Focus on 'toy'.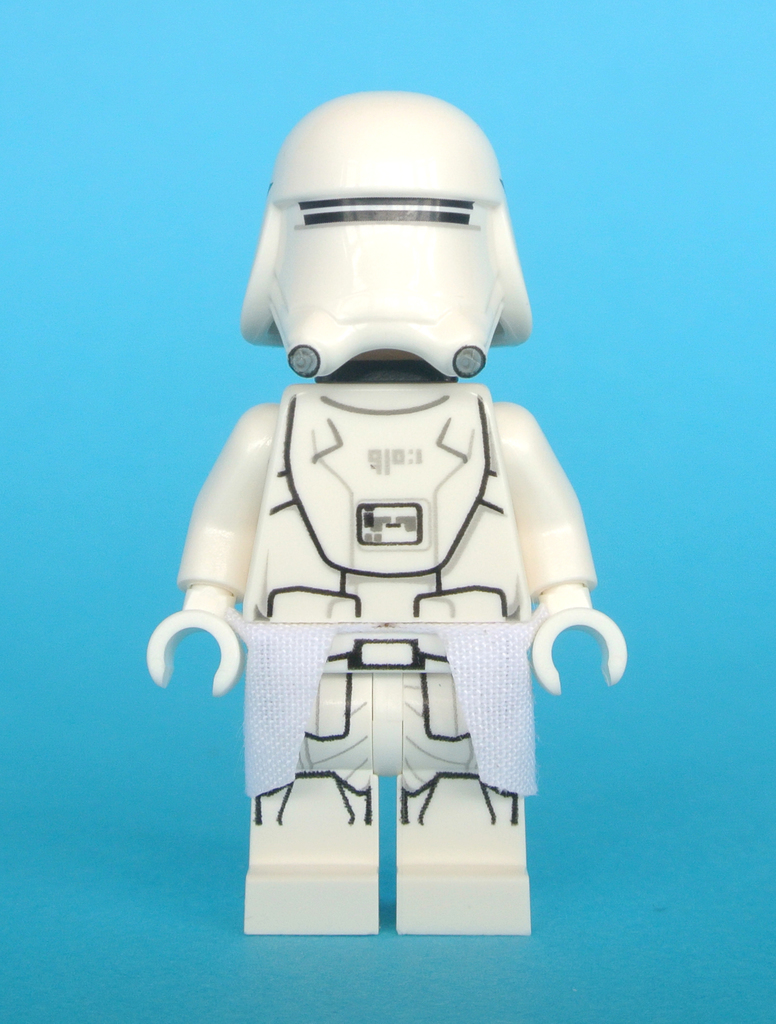
Focused at 138:89:633:938.
